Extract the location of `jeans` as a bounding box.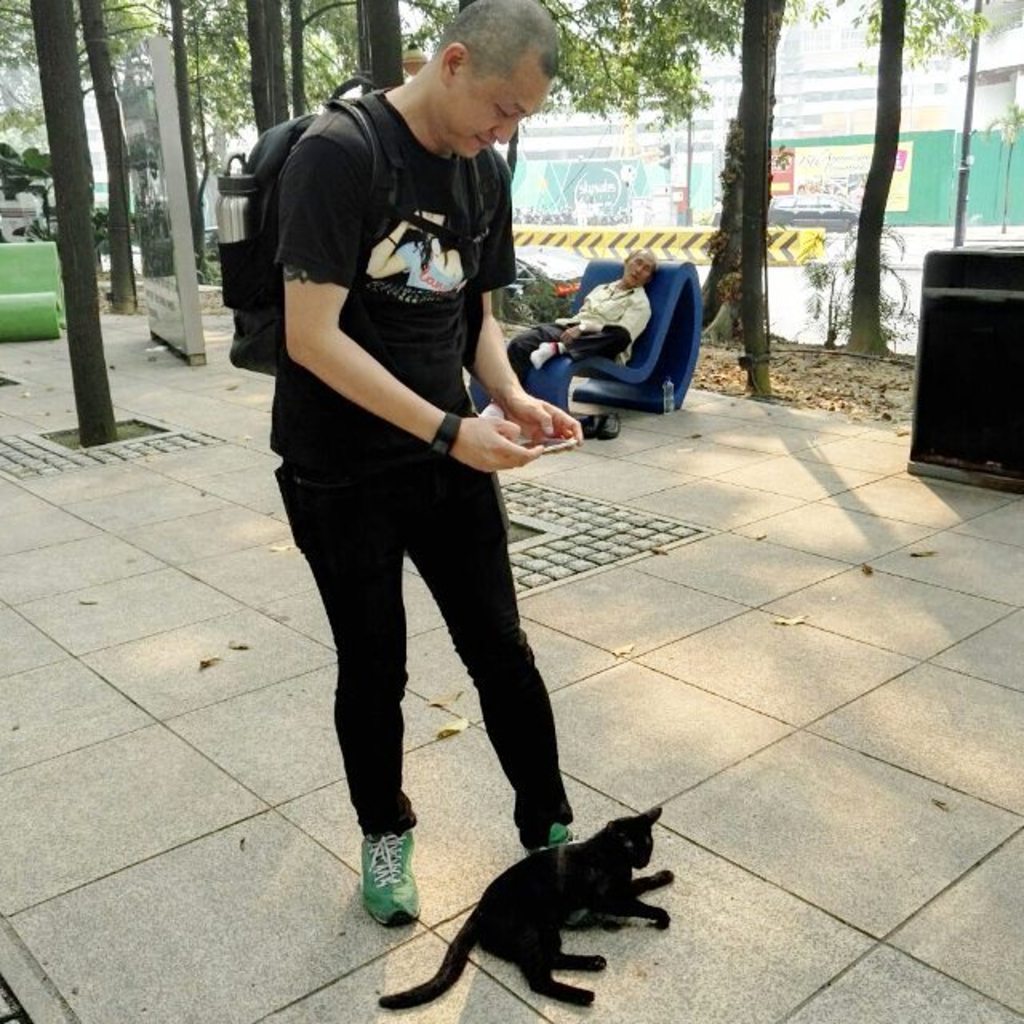
bbox(296, 459, 592, 856).
